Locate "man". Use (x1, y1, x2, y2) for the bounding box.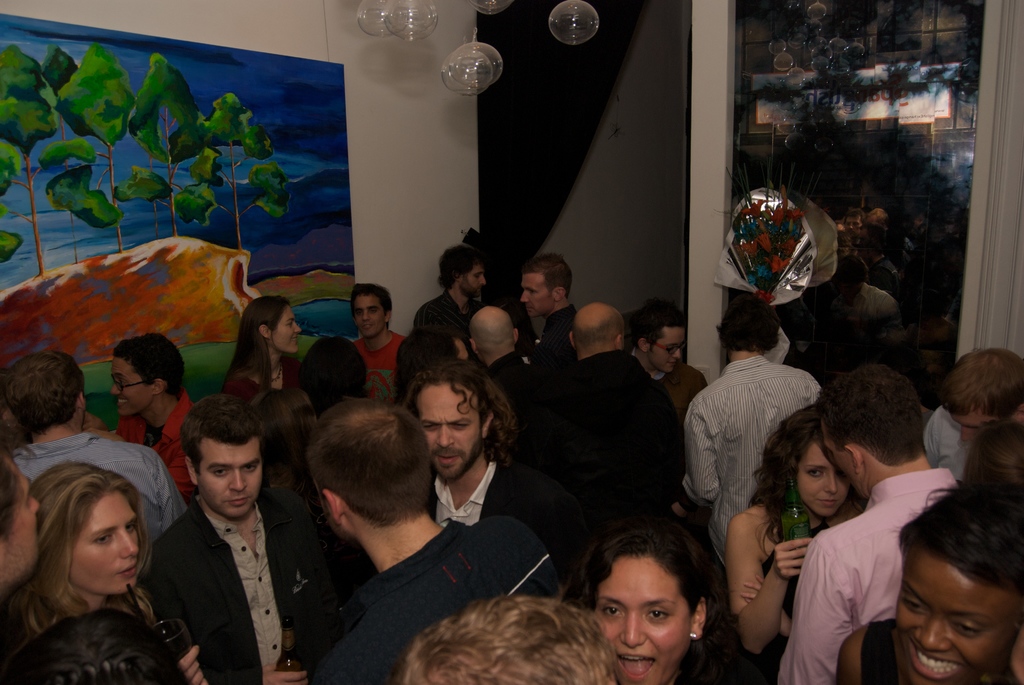
(679, 298, 822, 606).
